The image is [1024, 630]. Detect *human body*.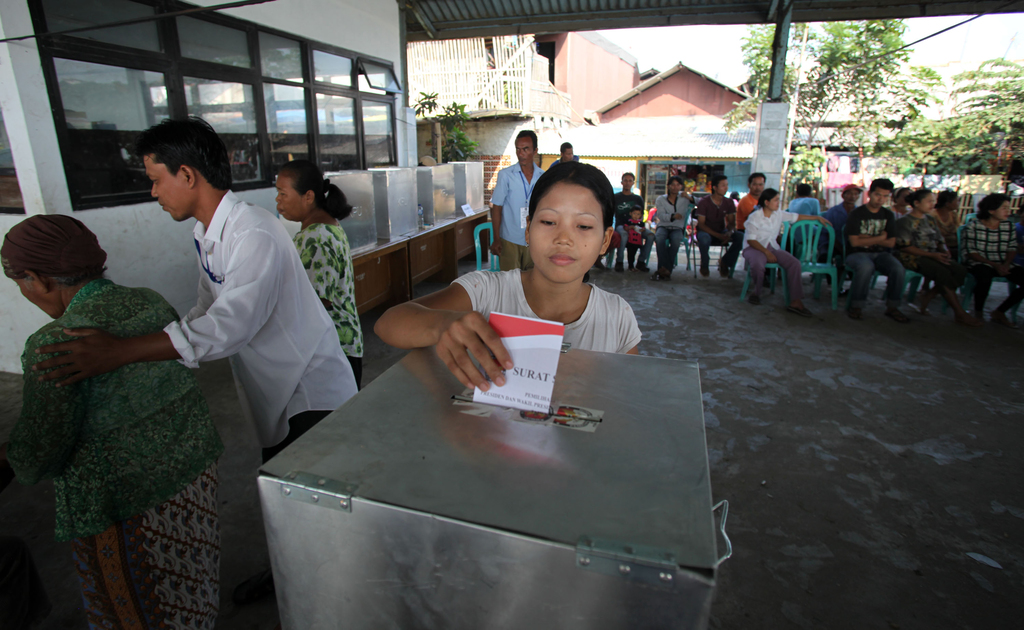
Detection: locate(298, 215, 359, 390).
